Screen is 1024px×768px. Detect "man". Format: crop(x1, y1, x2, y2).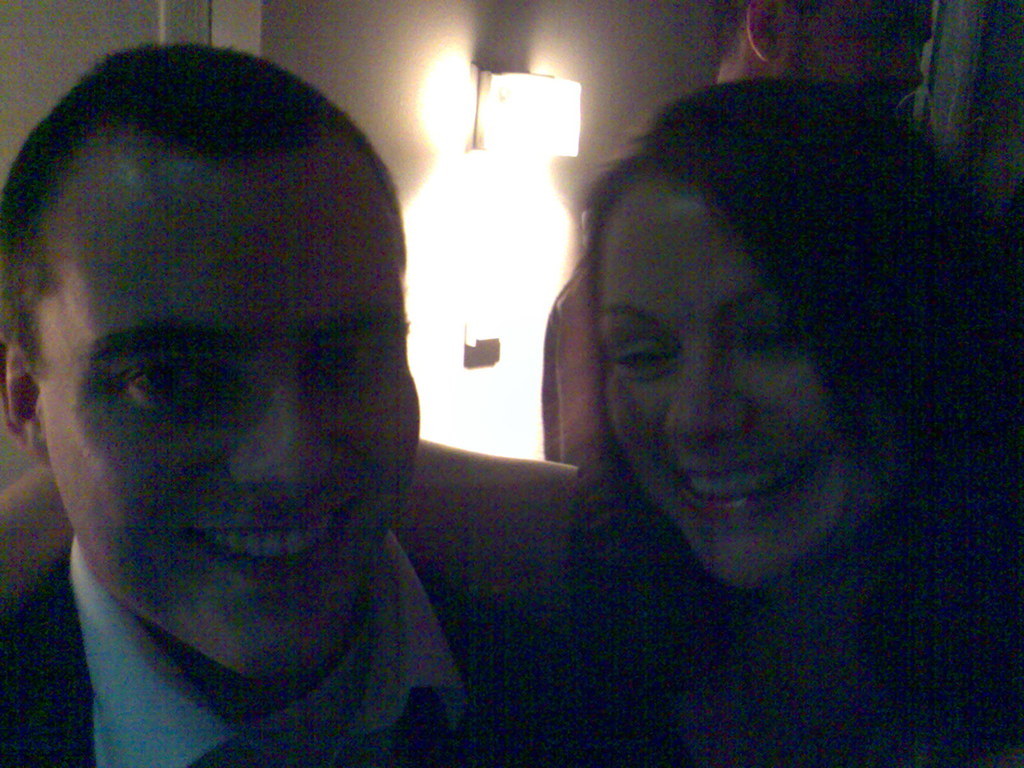
crop(0, 33, 580, 767).
